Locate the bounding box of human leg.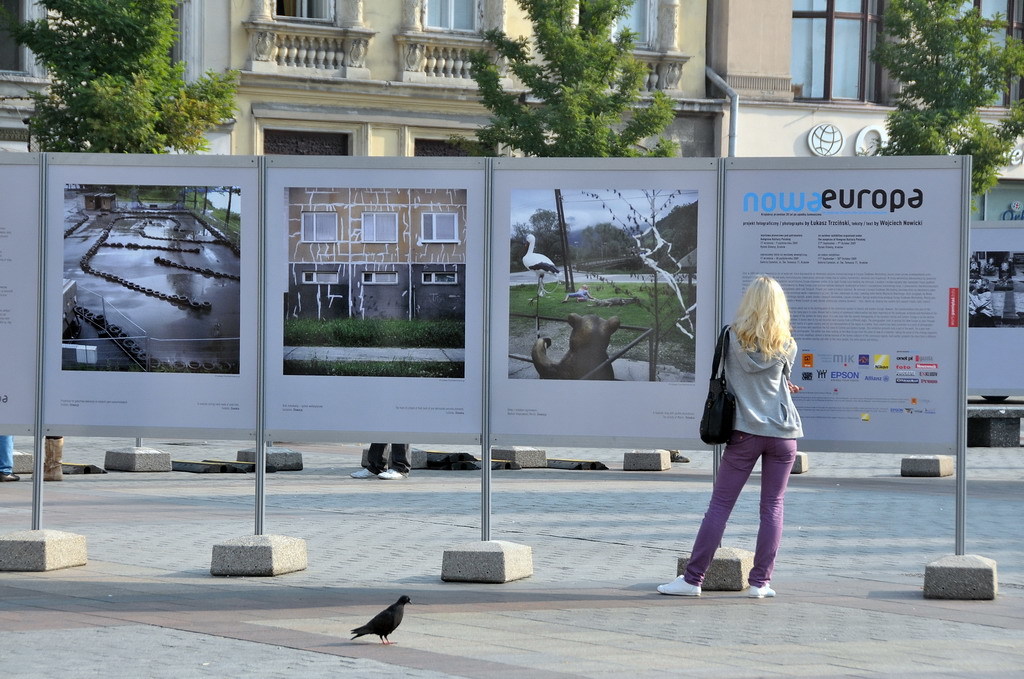
Bounding box: bbox(659, 431, 759, 594).
